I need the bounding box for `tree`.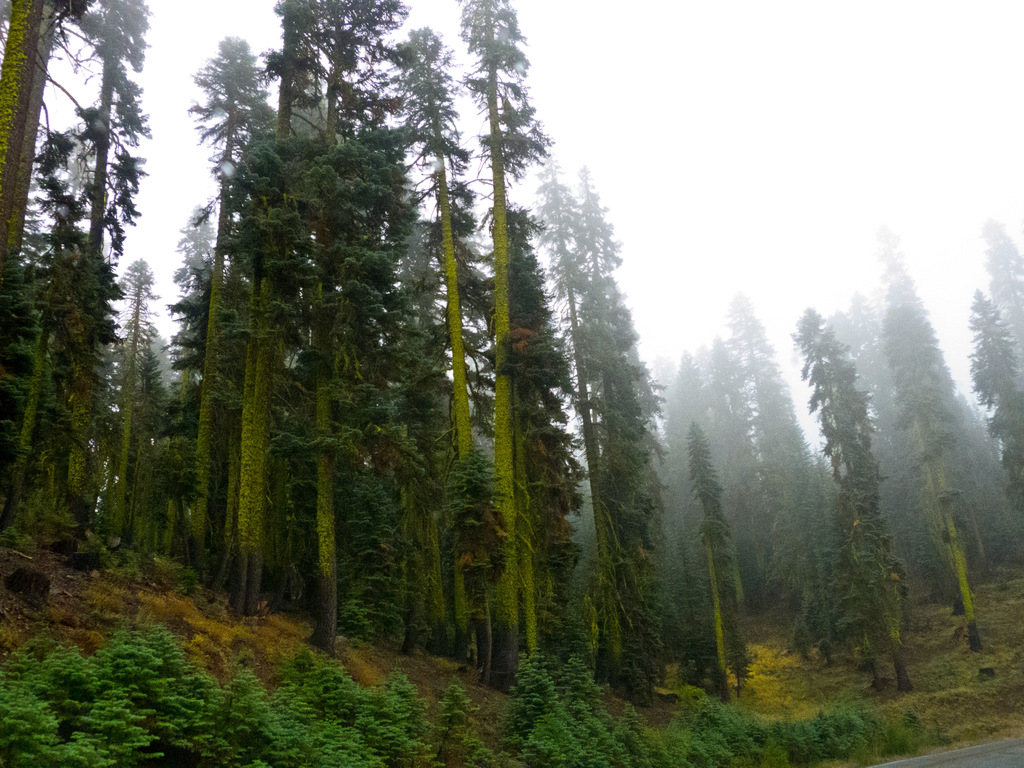
Here it is: region(717, 281, 802, 605).
